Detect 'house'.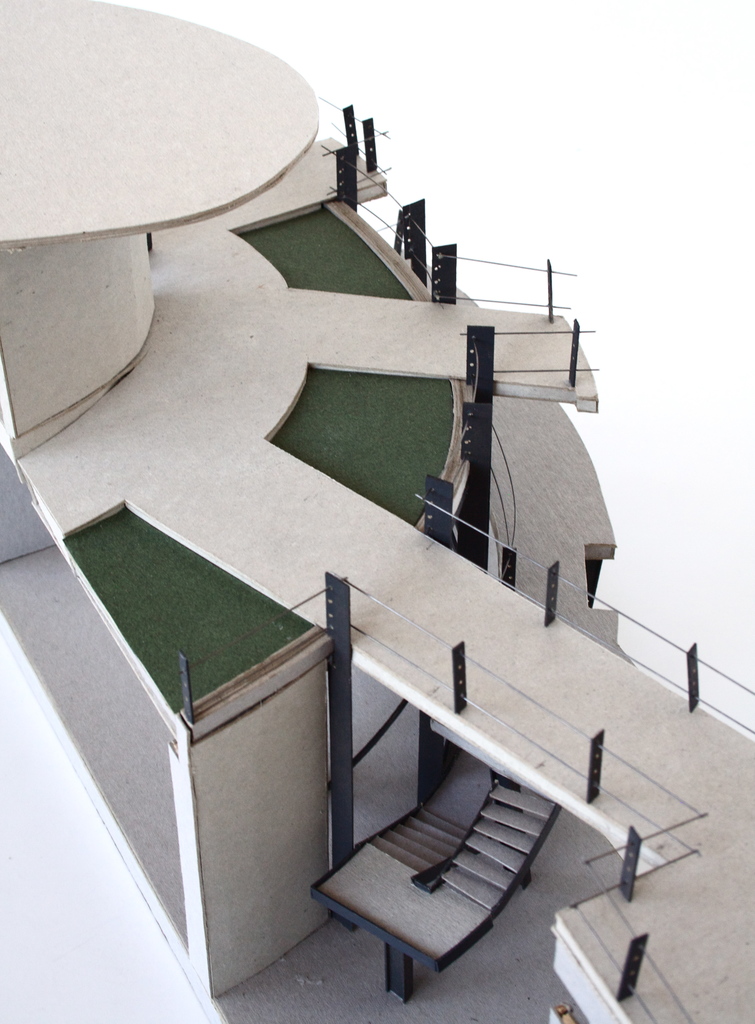
Detected at box(0, 0, 754, 1023).
